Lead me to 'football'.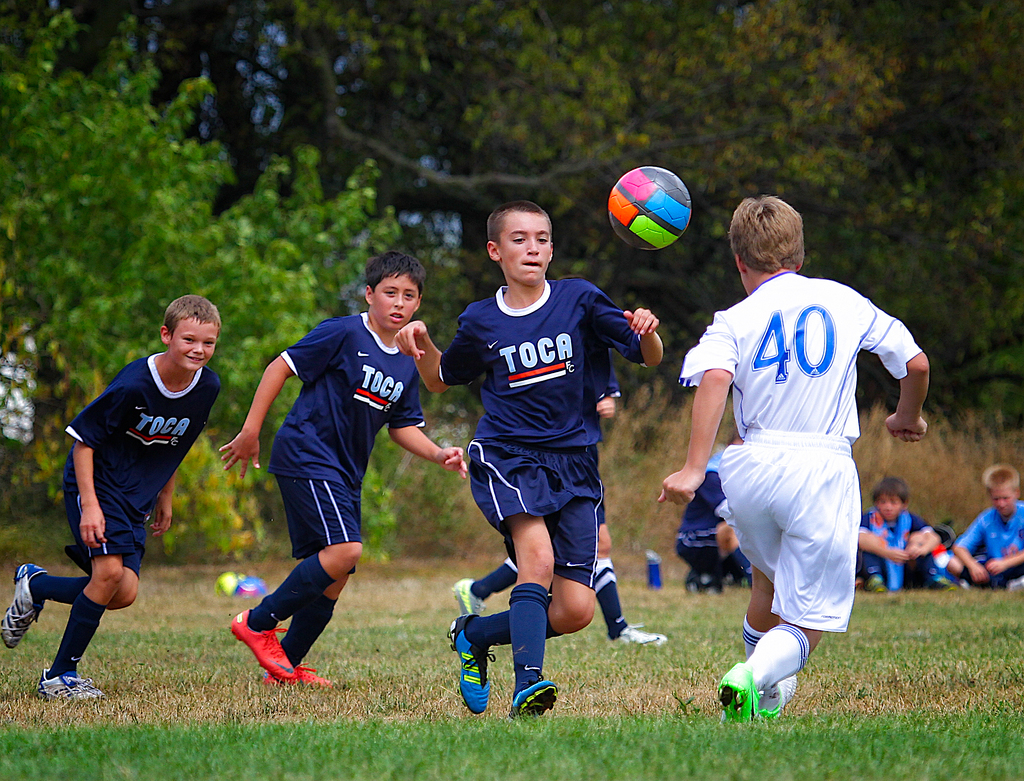
Lead to box=[606, 165, 691, 252].
